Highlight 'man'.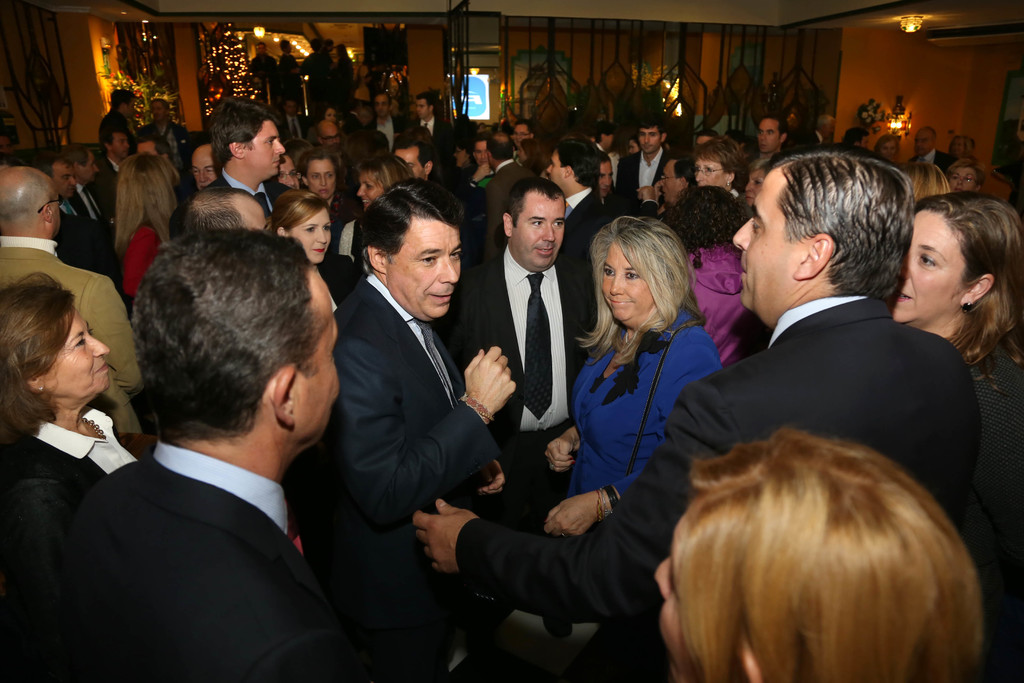
Highlighted region: 134:130:179:179.
